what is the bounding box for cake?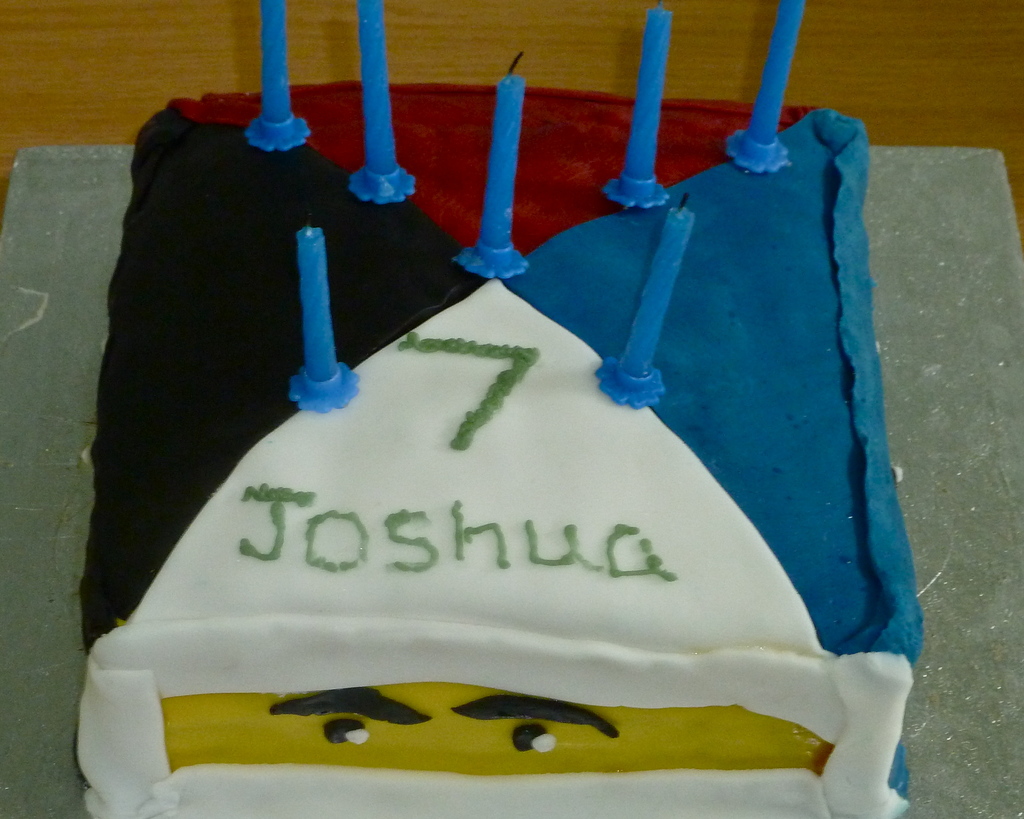
Rect(71, 86, 924, 818).
